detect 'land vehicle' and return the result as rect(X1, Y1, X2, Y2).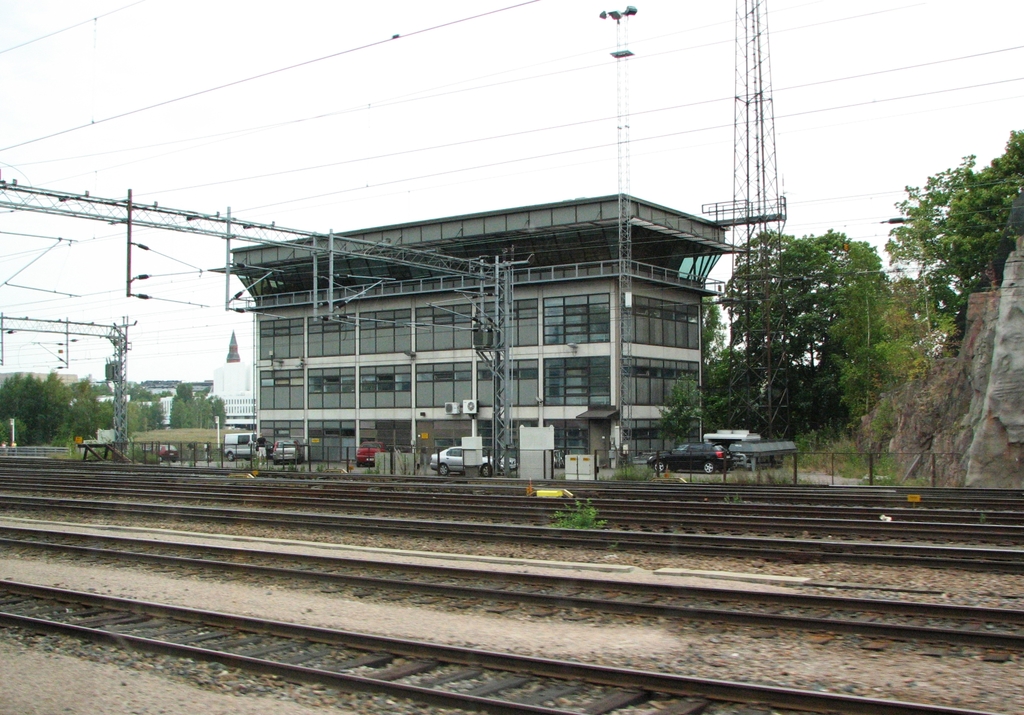
rect(646, 443, 732, 478).
